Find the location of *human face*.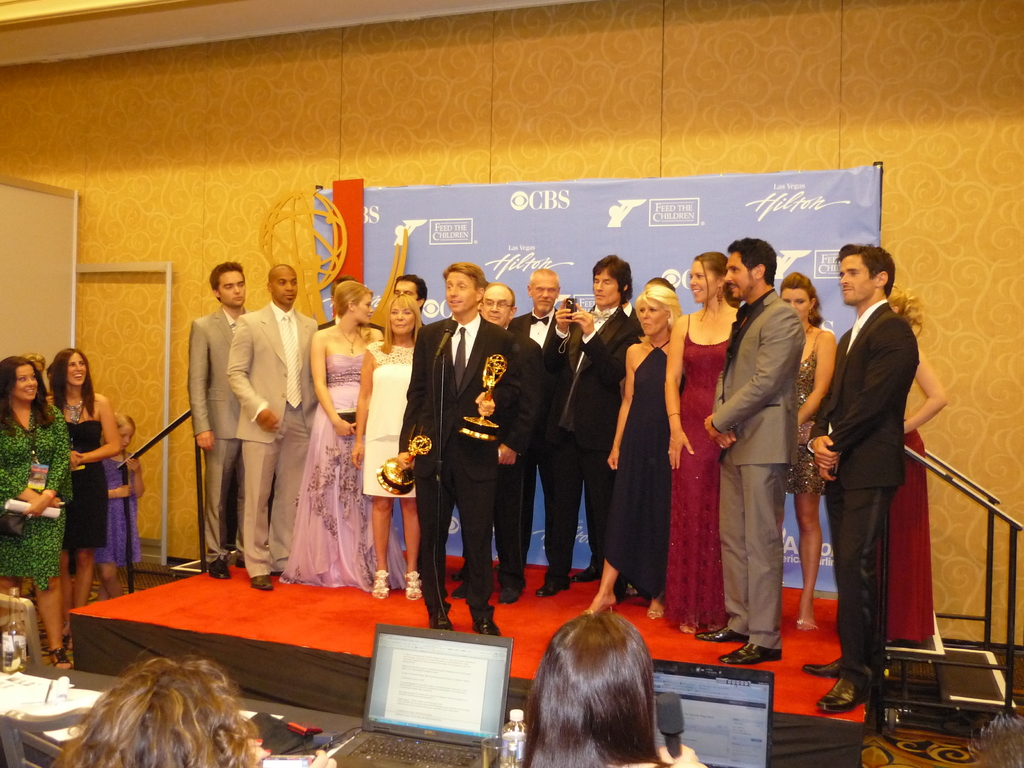
Location: locate(531, 278, 559, 315).
